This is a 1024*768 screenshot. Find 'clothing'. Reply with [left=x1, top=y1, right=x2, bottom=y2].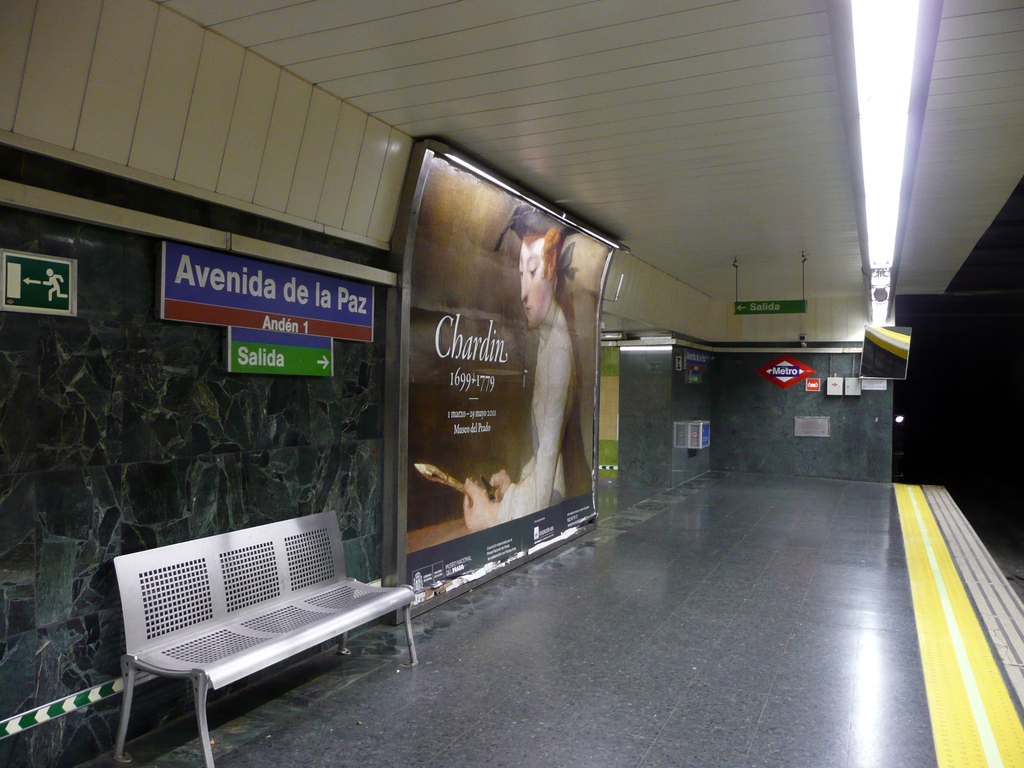
[left=498, top=299, right=595, bottom=523].
